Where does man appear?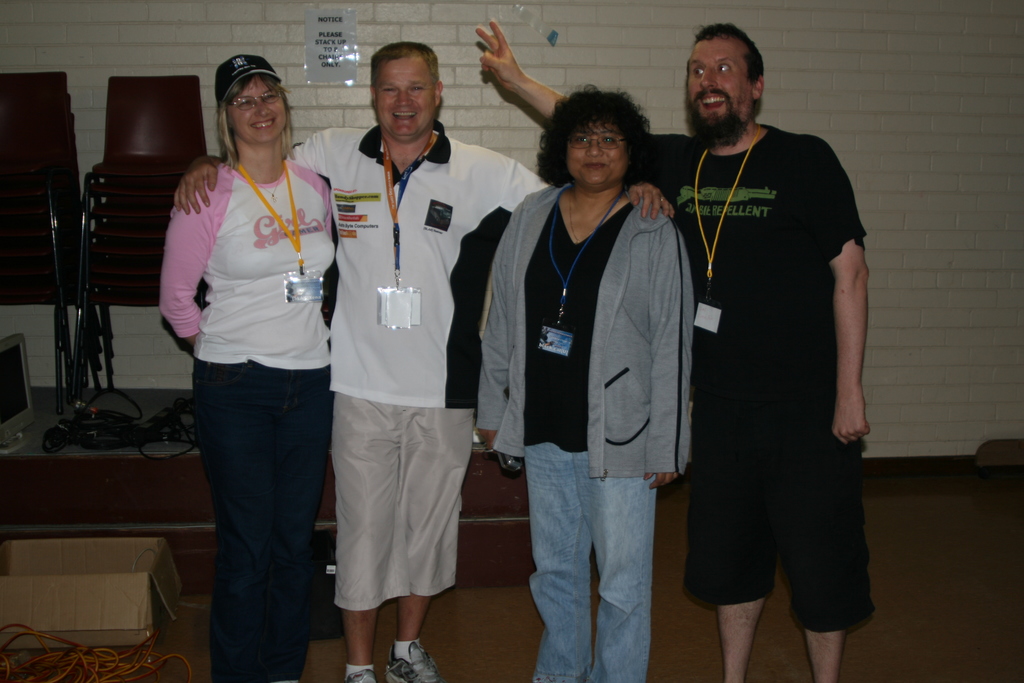
Appears at {"x1": 474, "y1": 18, "x2": 869, "y2": 682}.
